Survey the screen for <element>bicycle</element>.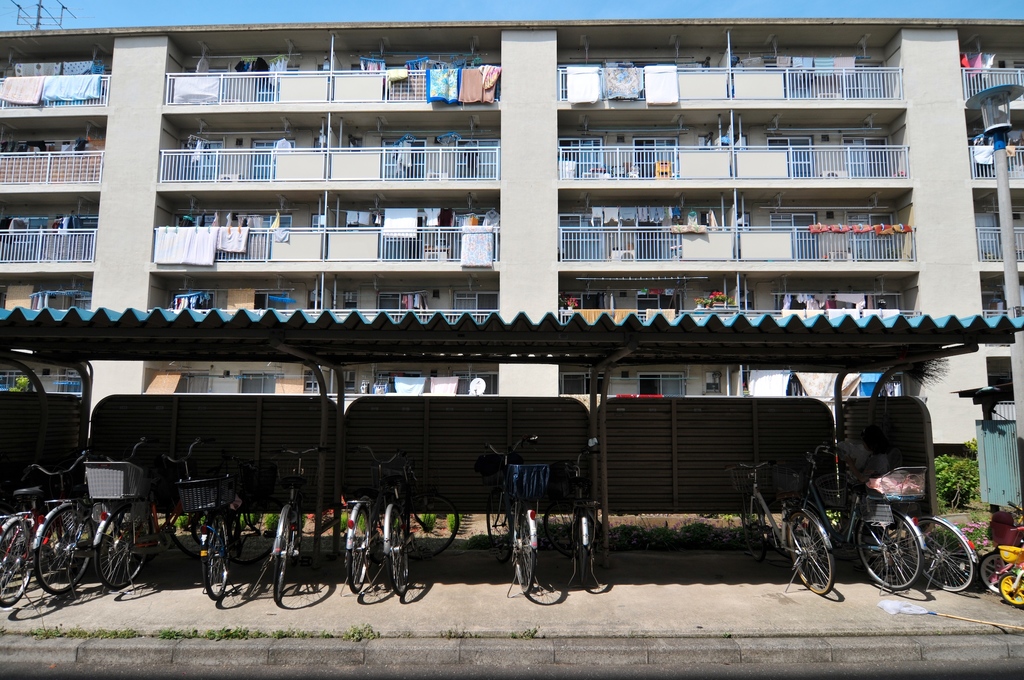
Survey found: BBox(247, 450, 328, 603).
